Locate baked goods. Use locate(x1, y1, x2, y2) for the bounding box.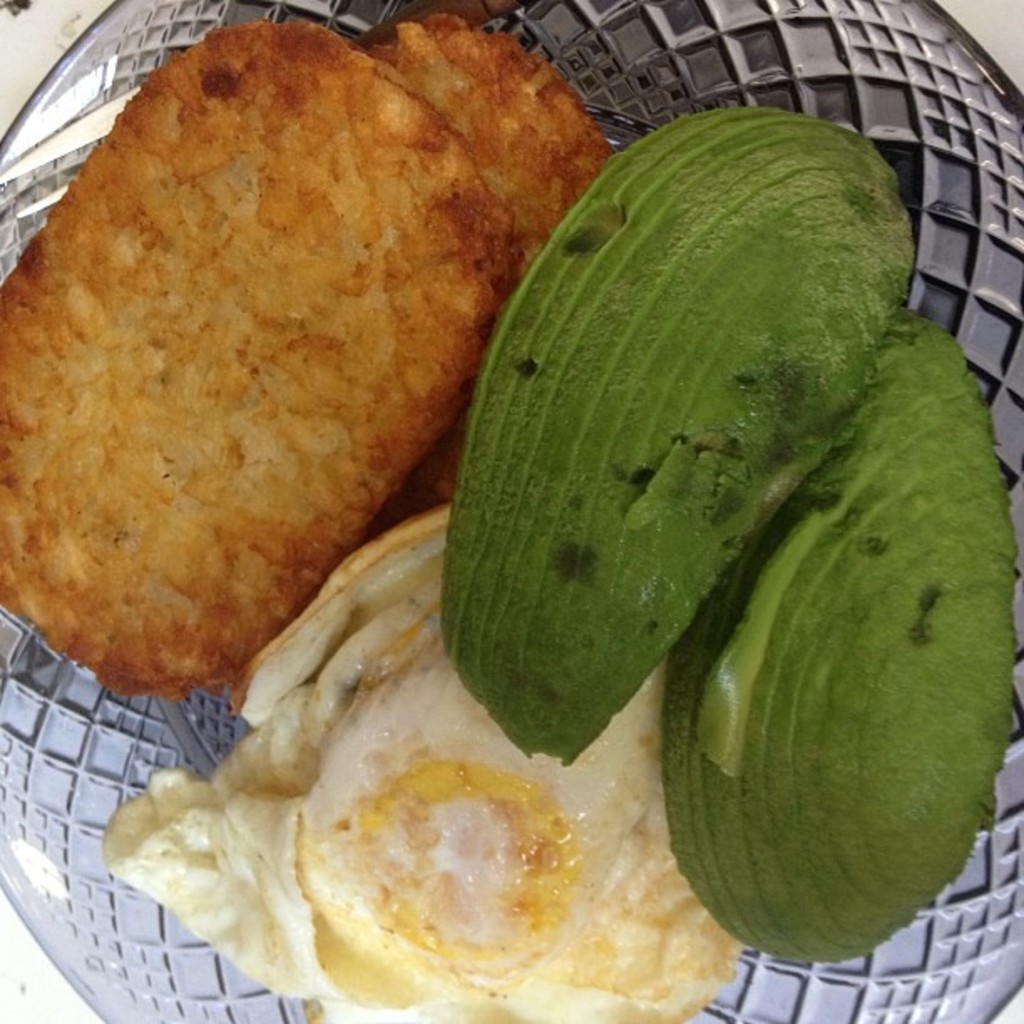
locate(0, 15, 515, 711).
